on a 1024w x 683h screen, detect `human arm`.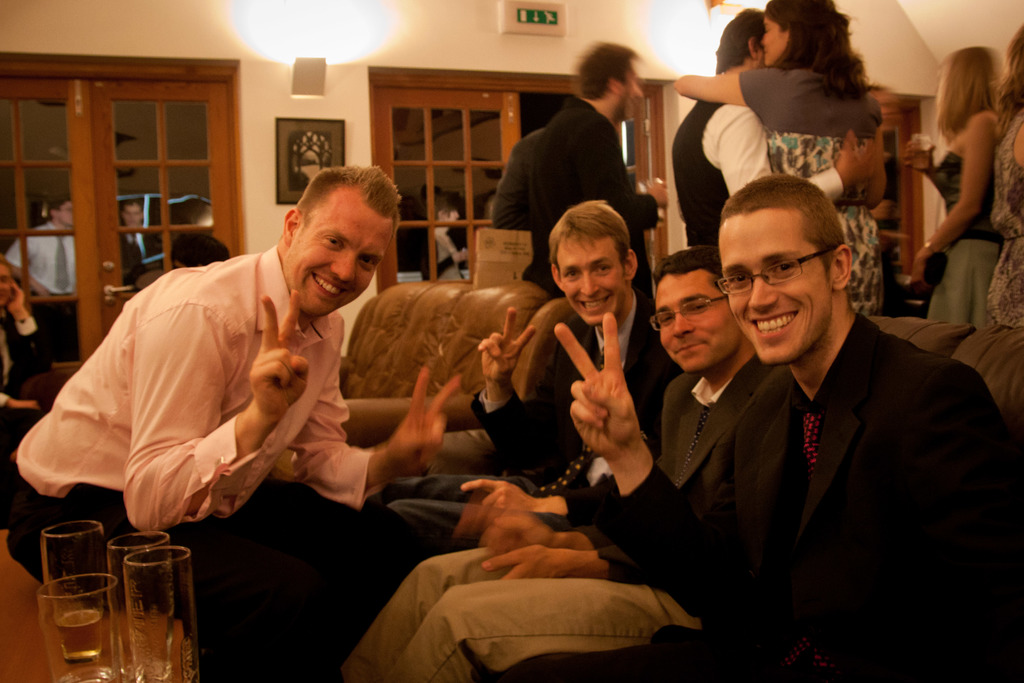
572:309:731:621.
